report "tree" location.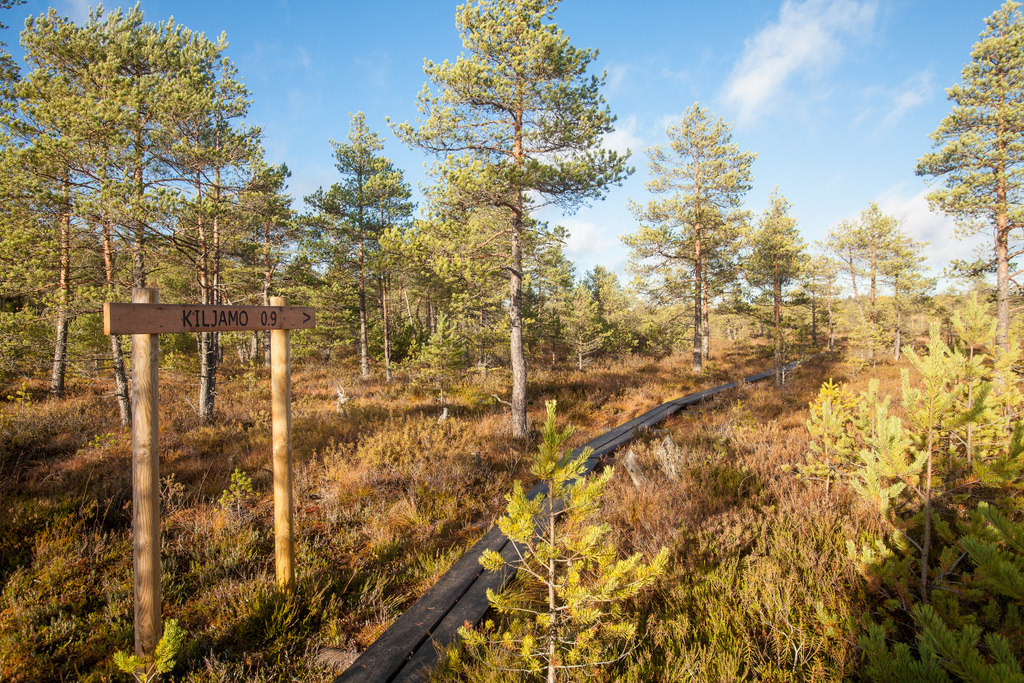
Report: (left=648, top=90, right=778, bottom=374).
